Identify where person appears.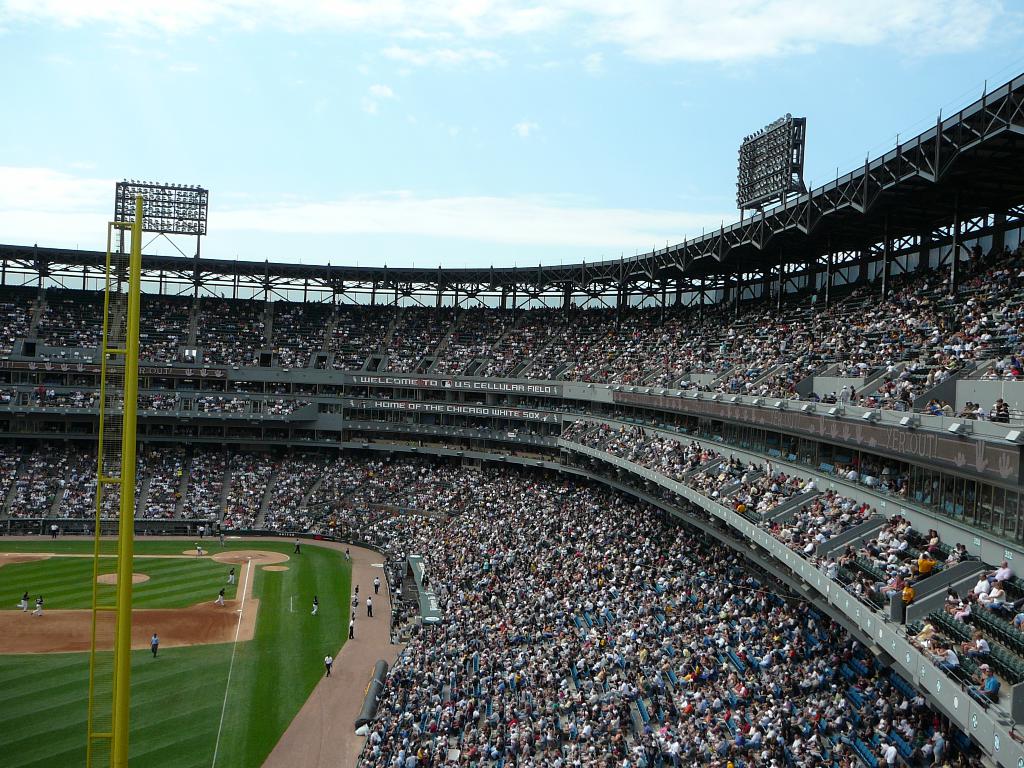
Appears at bbox=[348, 596, 360, 619].
